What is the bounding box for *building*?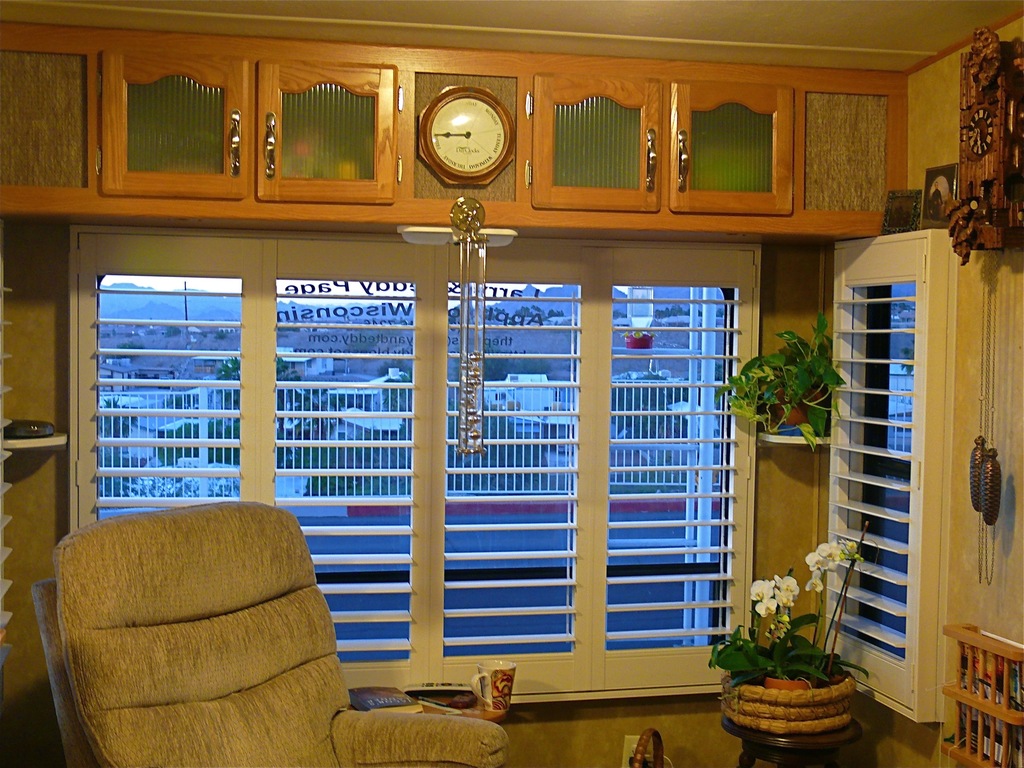
<box>0,0,1023,767</box>.
